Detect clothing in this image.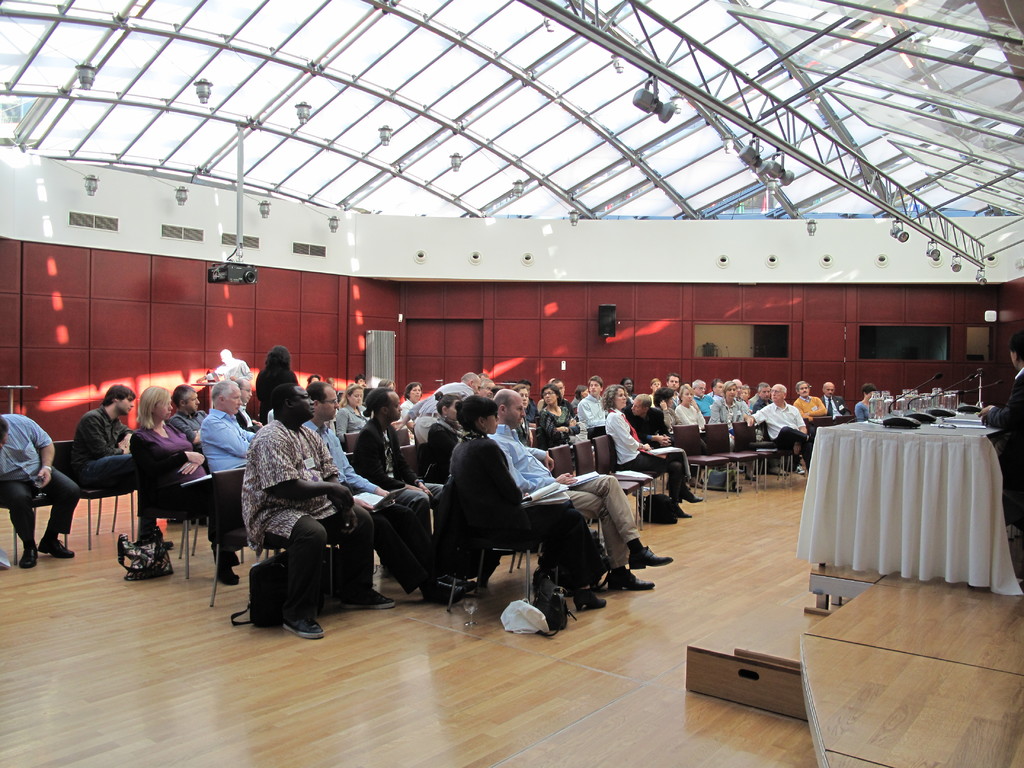
Detection: Rect(983, 367, 1023, 535).
